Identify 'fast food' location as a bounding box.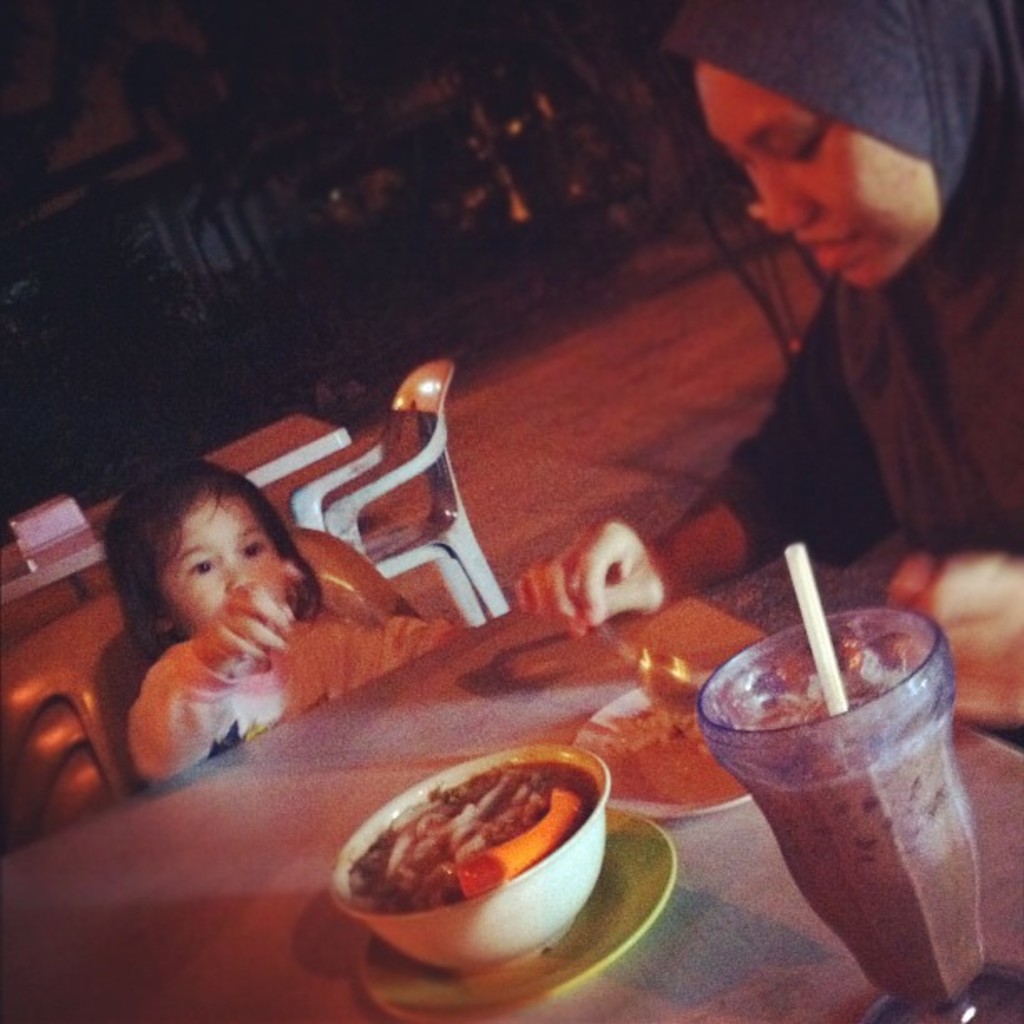
l=321, t=748, r=641, b=964.
